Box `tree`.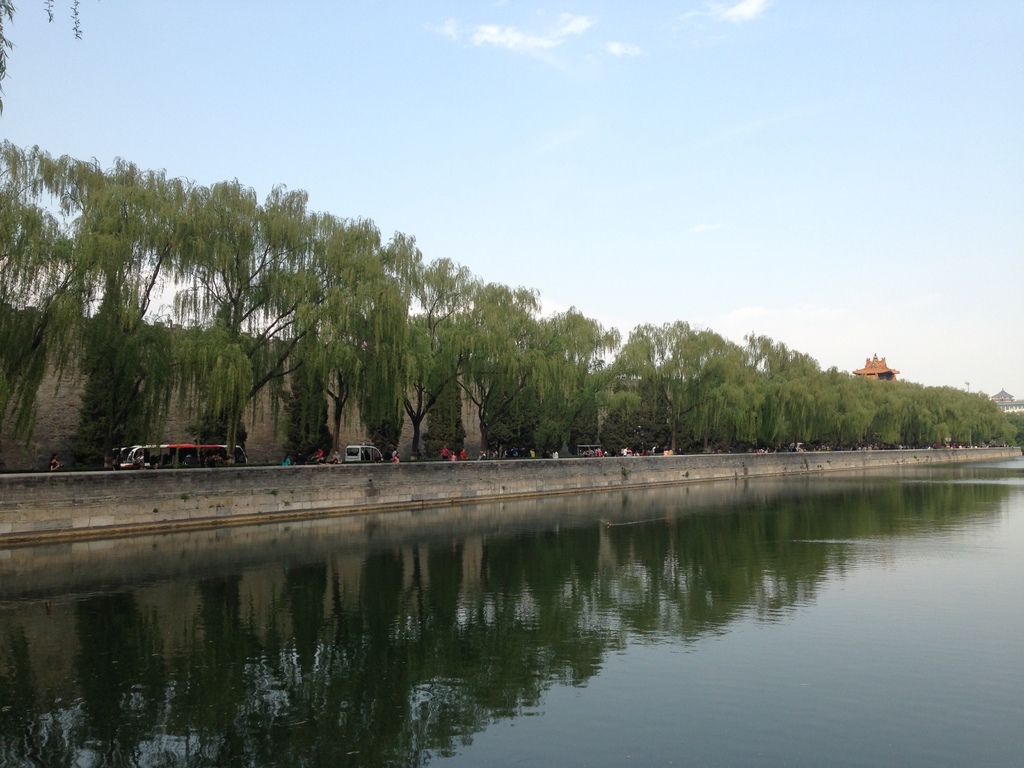
<bbox>931, 389, 962, 444</bbox>.
